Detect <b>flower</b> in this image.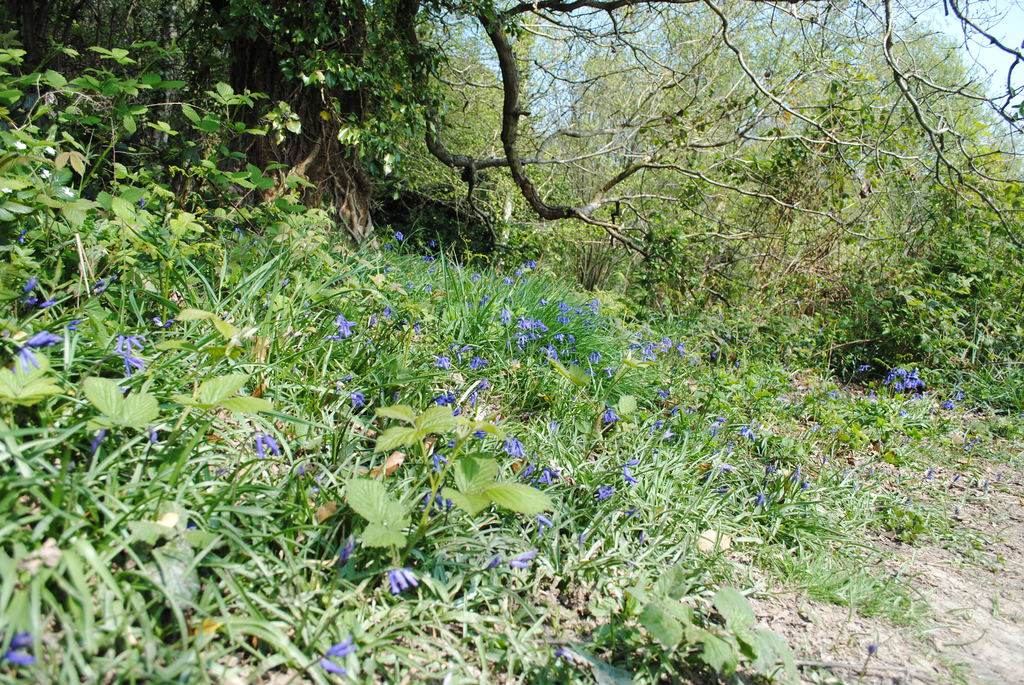
Detection: {"left": 318, "top": 636, "right": 357, "bottom": 674}.
